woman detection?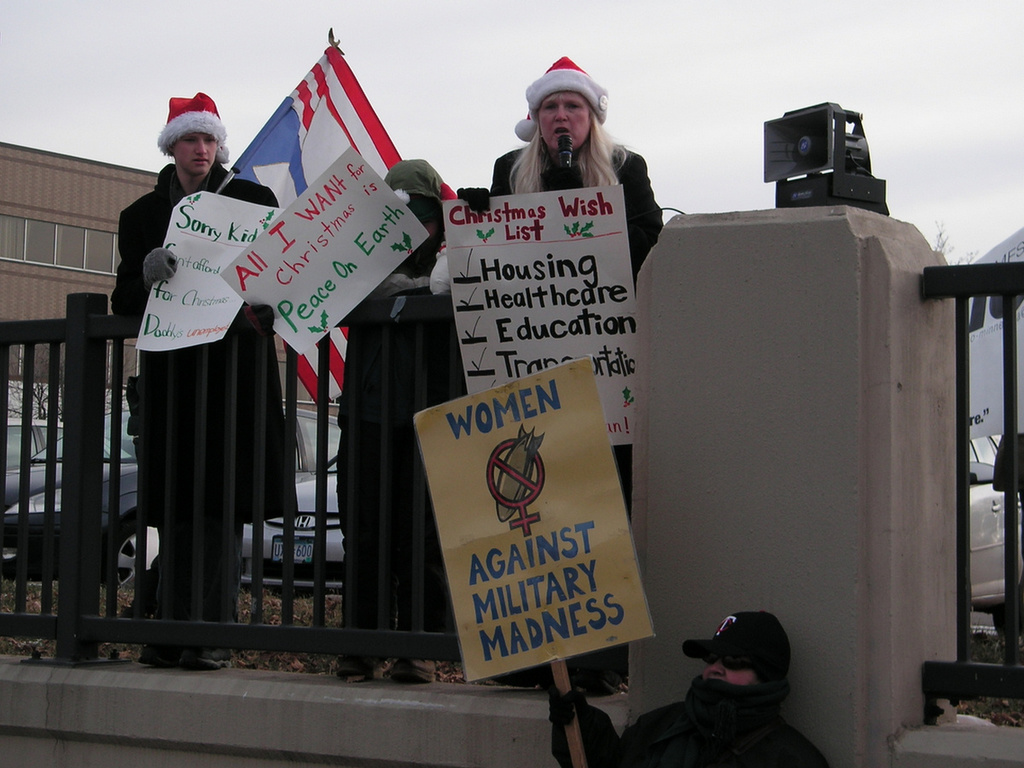
475:55:663:214
